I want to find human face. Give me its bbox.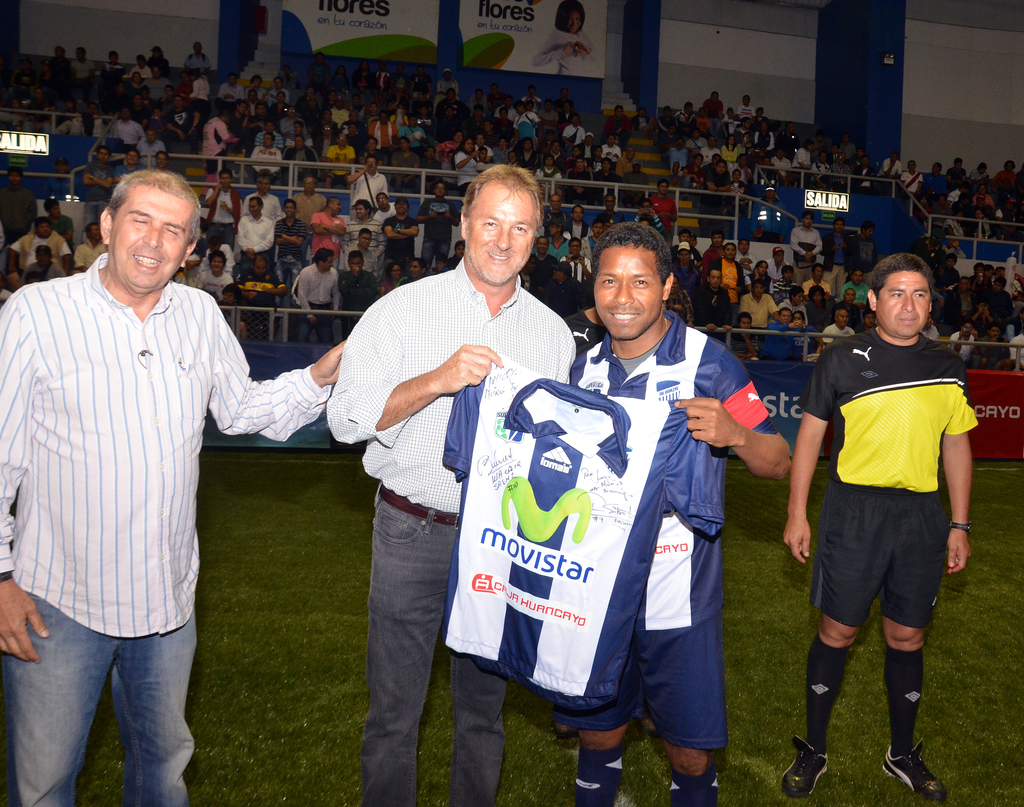
left=303, top=177, right=314, bottom=188.
